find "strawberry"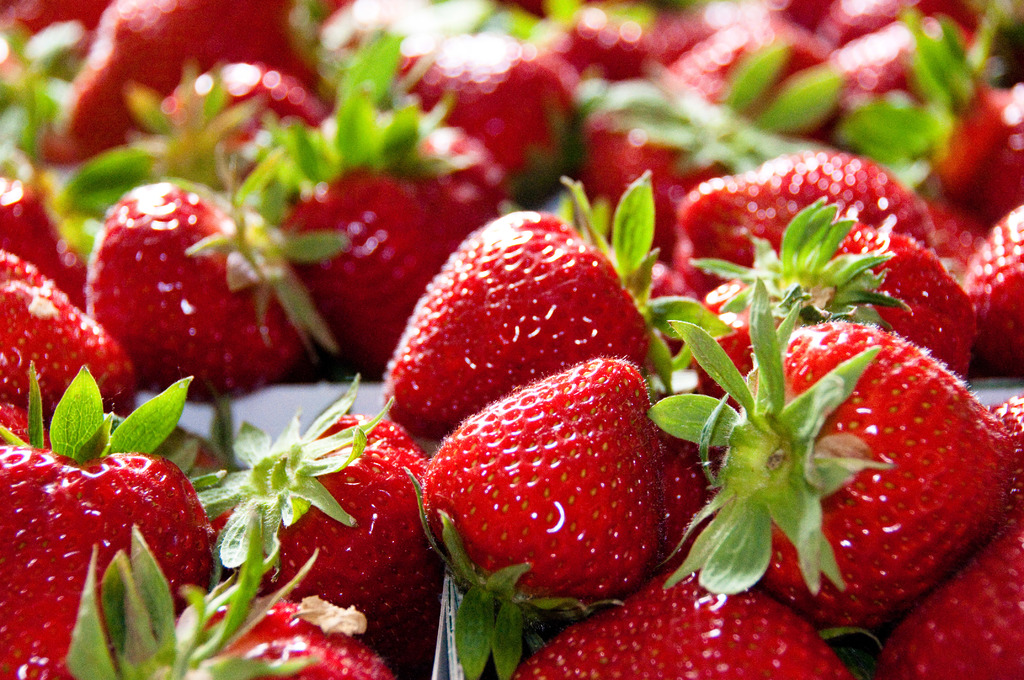
Rect(0, 394, 57, 453)
